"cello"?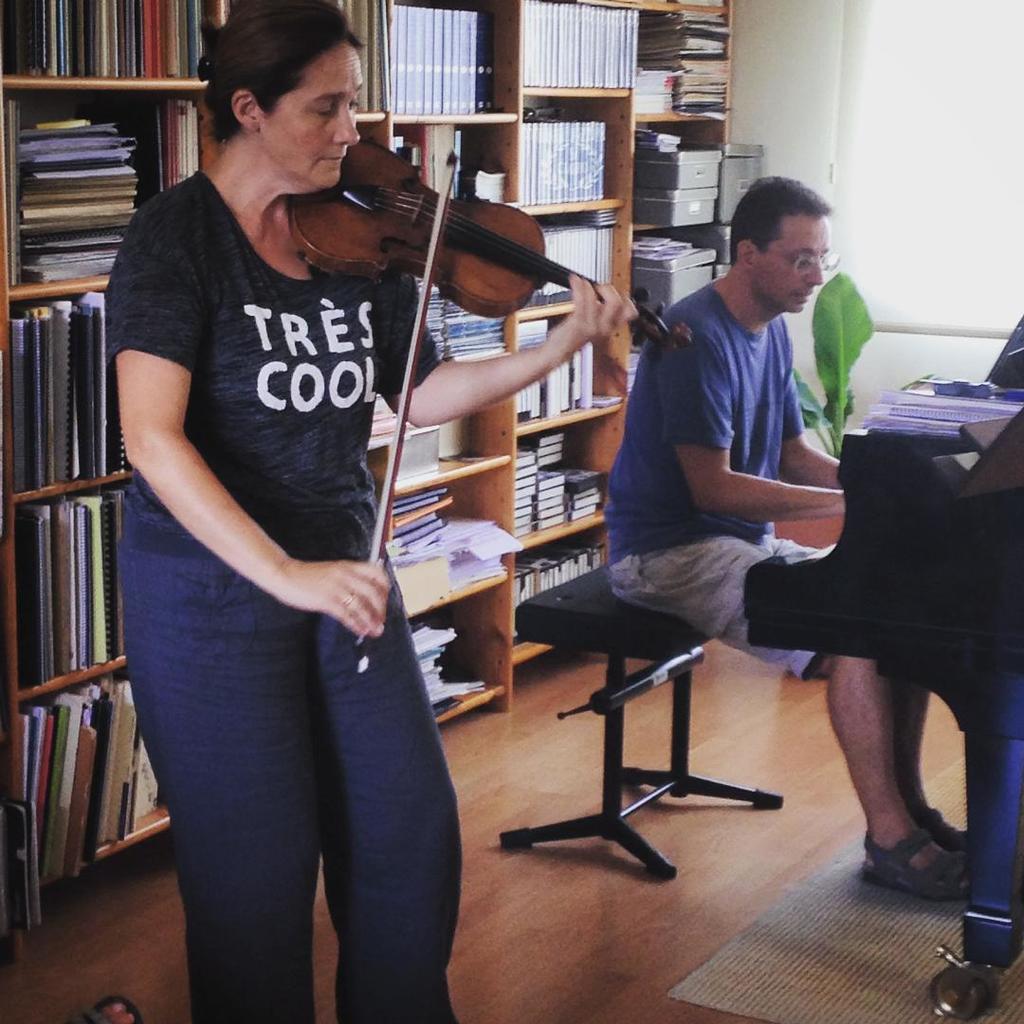
detection(283, 137, 697, 681)
